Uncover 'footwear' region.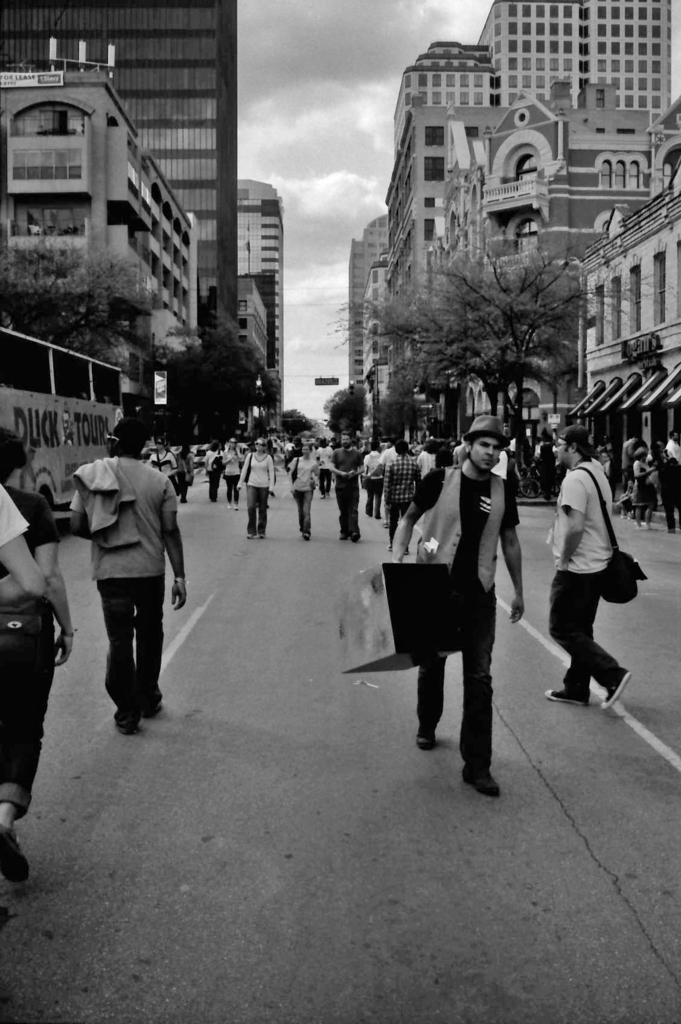
Uncovered: <bbox>321, 493, 323, 497</bbox>.
